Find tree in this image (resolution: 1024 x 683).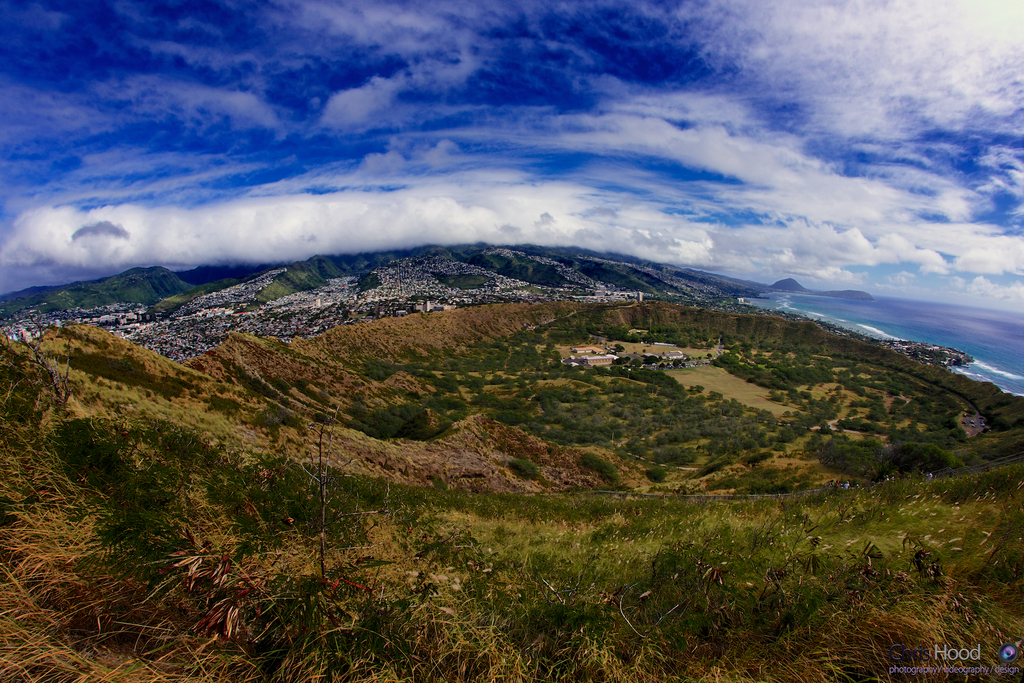
left=790, top=408, right=803, bottom=420.
